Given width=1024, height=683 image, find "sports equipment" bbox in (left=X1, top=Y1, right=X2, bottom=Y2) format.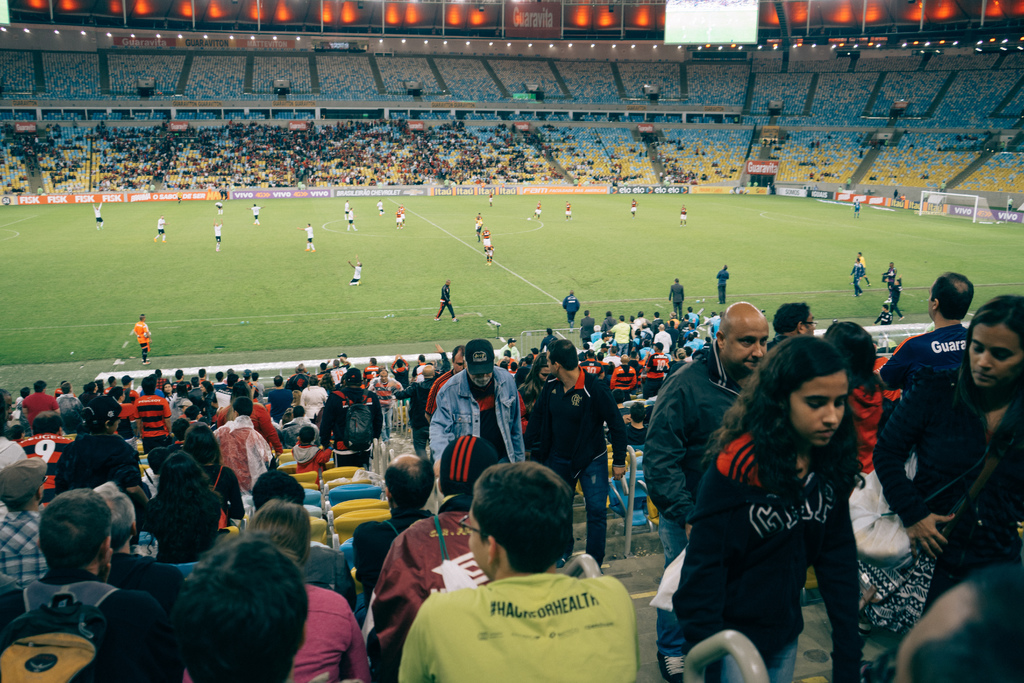
(left=431, top=312, right=441, bottom=322).
